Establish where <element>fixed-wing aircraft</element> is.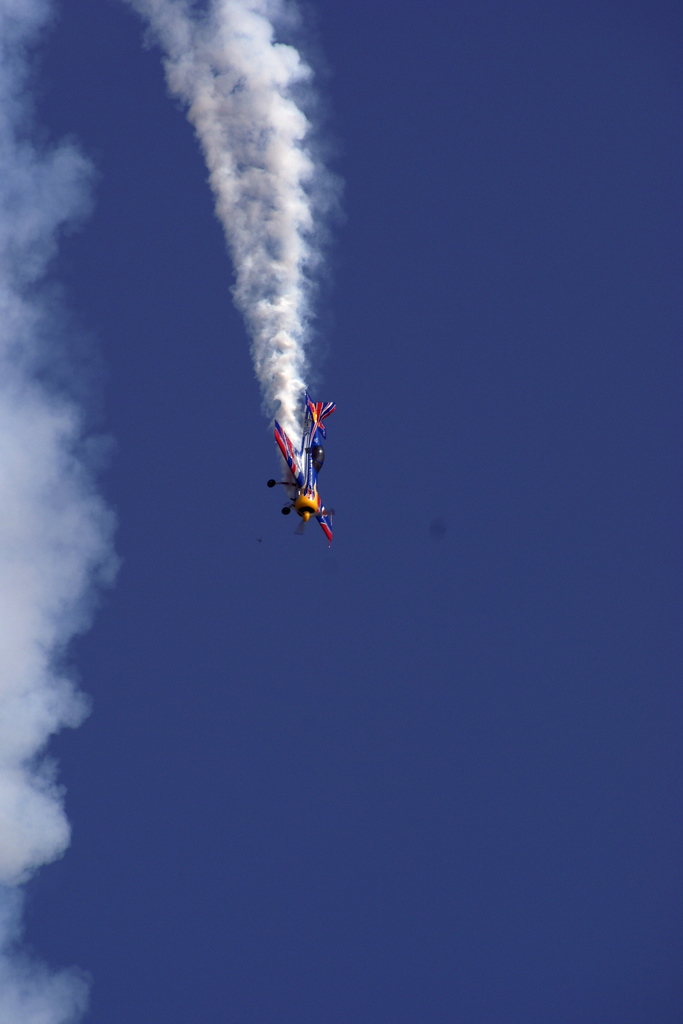
Established at [265,386,337,548].
